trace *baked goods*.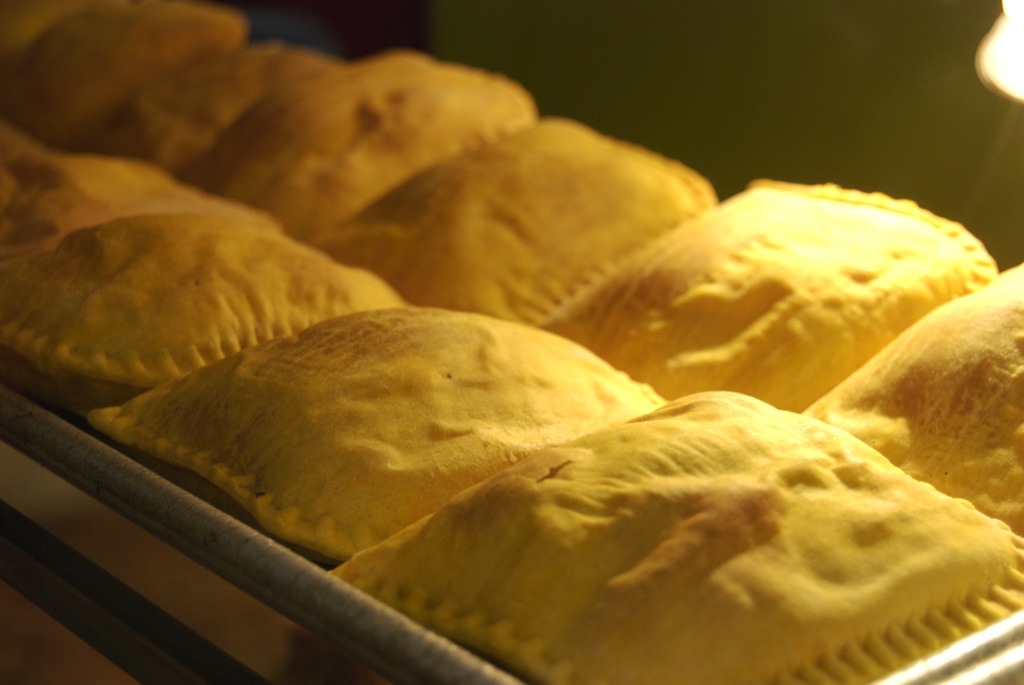
Traced to {"left": 47, "top": 42, "right": 340, "bottom": 174}.
